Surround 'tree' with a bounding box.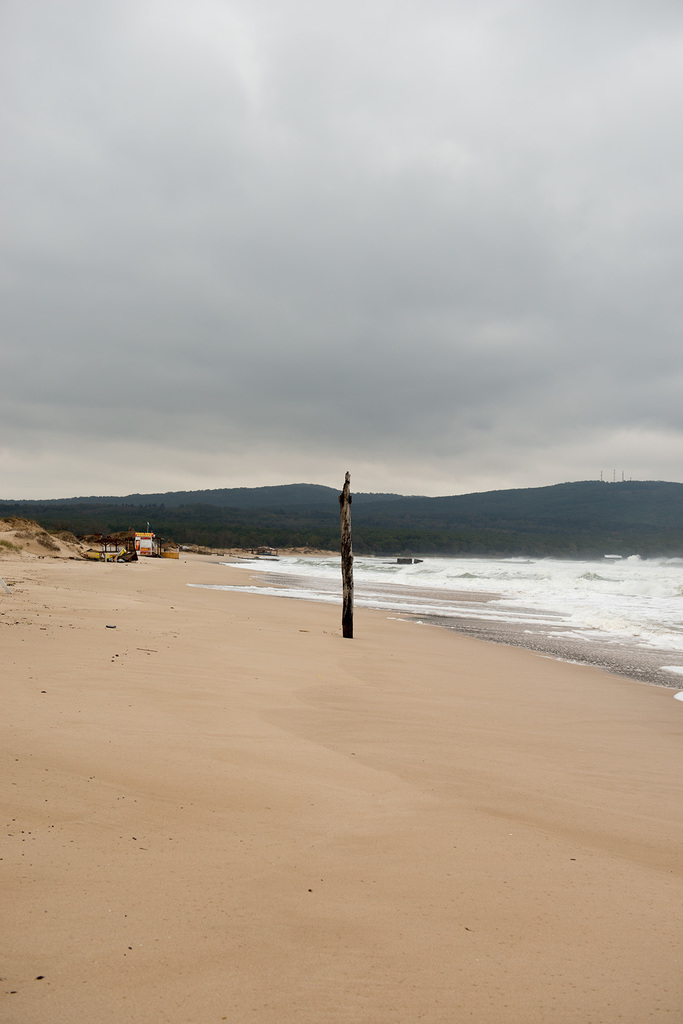
x1=158, y1=504, x2=165, y2=515.
